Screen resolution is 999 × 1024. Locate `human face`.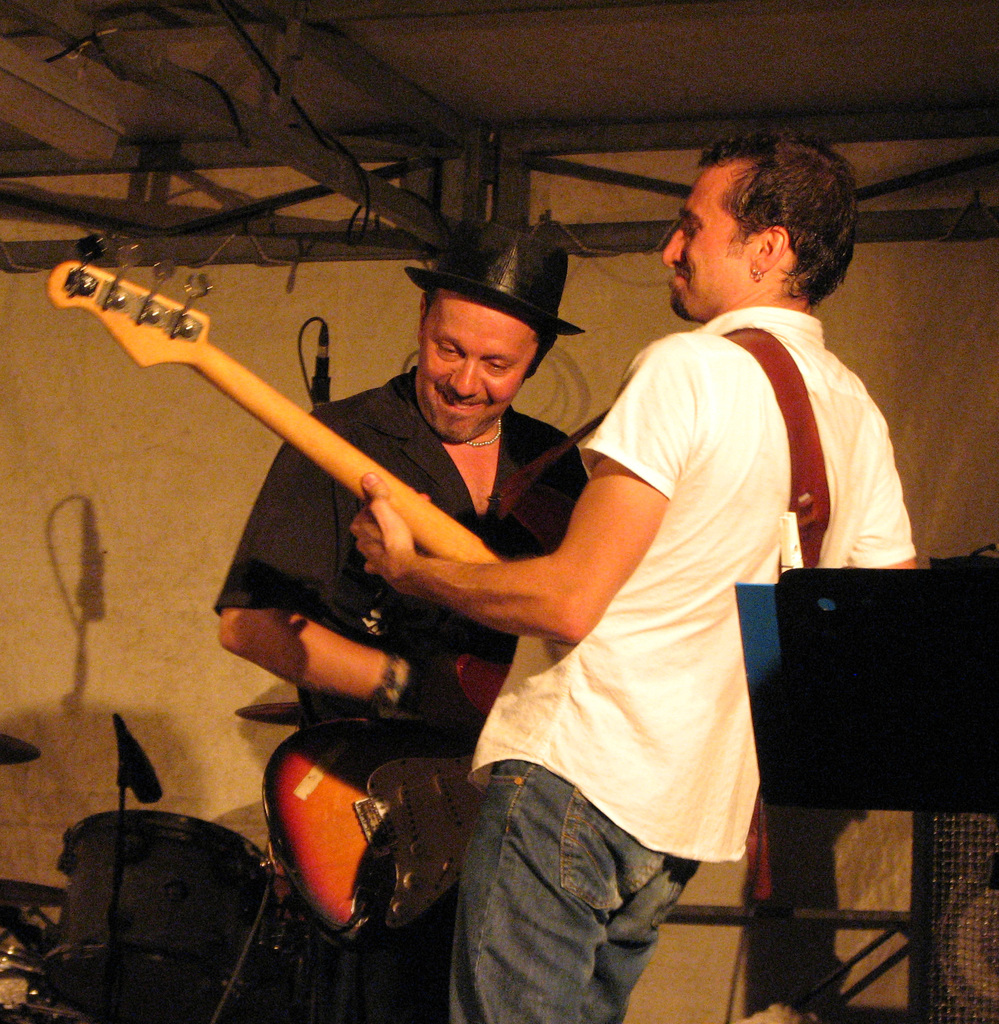
419/302/536/445.
